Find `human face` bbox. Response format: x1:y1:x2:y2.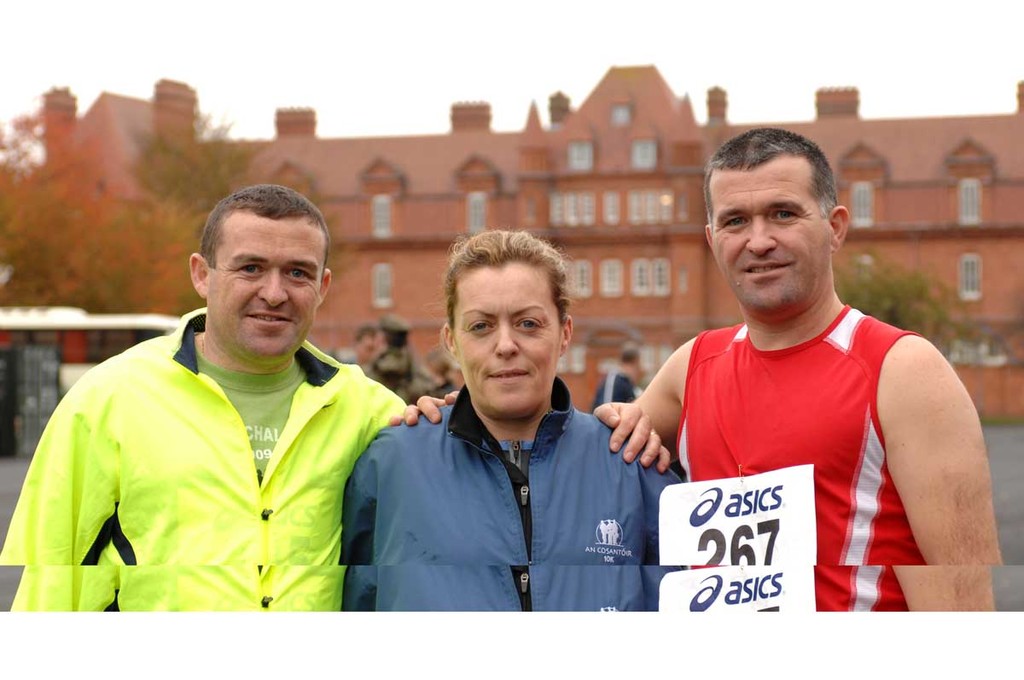
208:222:323:369.
